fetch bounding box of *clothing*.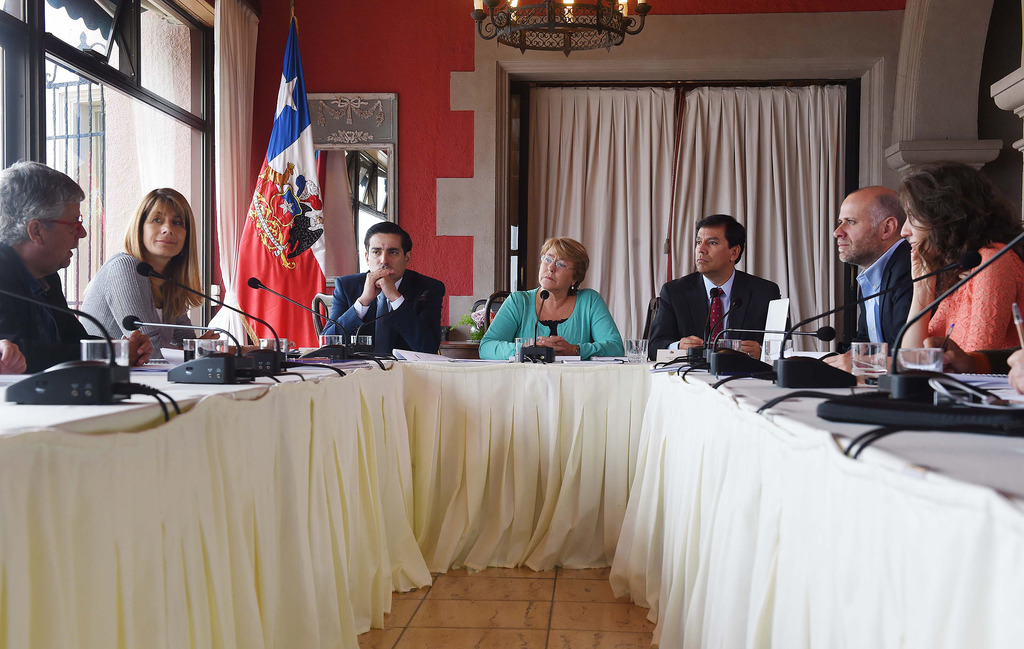
Bbox: rect(0, 240, 107, 374).
